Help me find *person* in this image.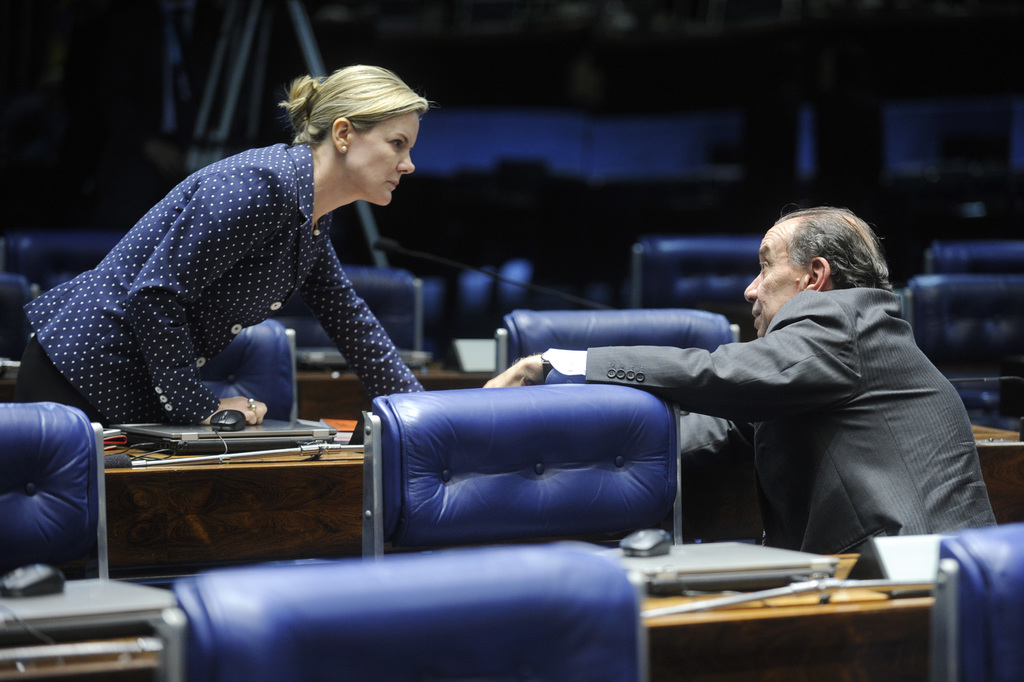
Found it: [484,207,996,588].
